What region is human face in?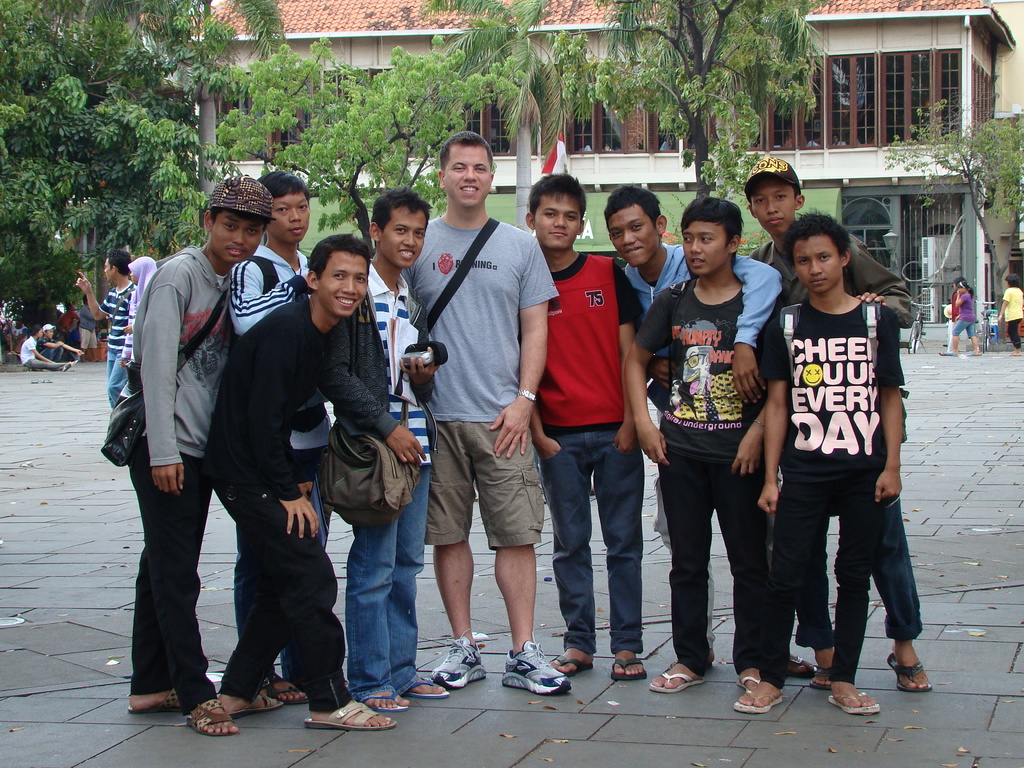
l=266, t=192, r=307, b=243.
